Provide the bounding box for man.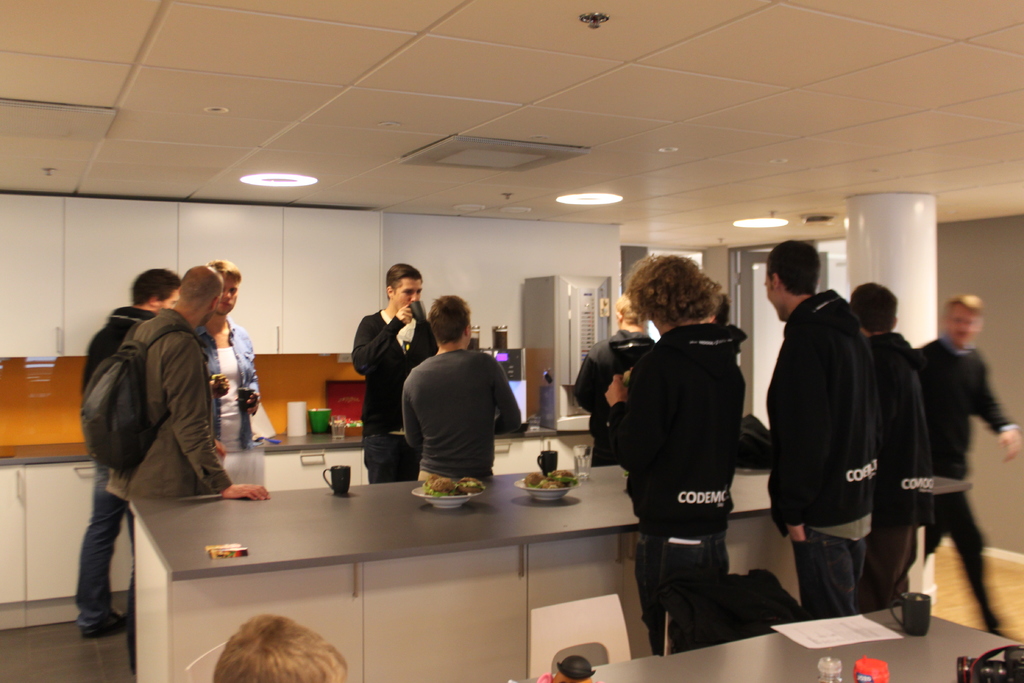
pyautogui.locateOnScreen(196, 257, 255, 450).
